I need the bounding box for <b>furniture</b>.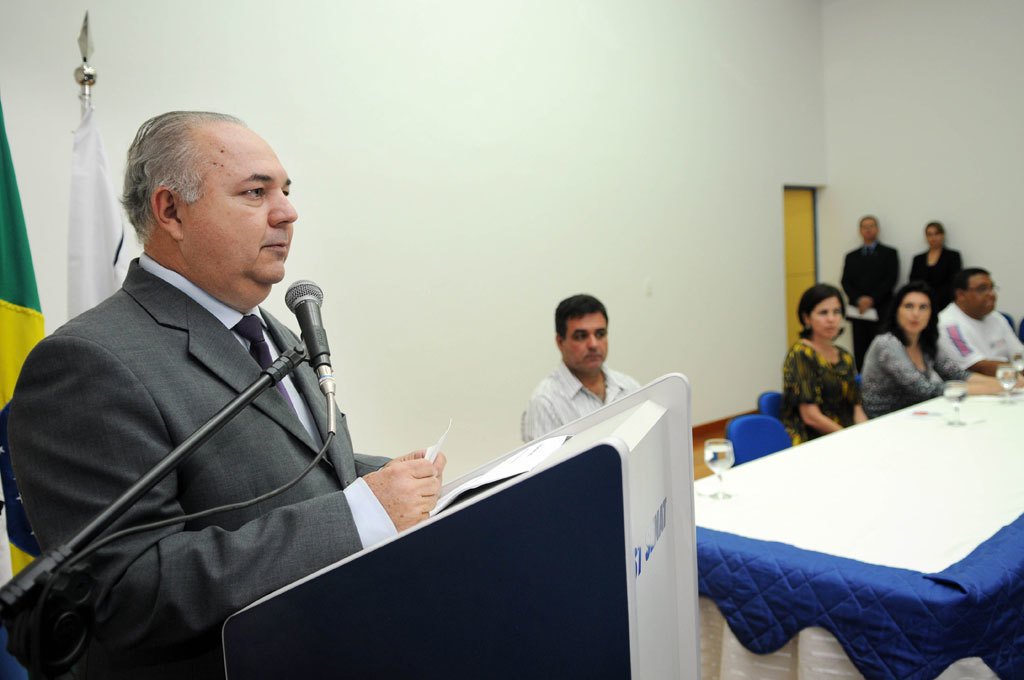
Here it is: left=724, top=411, right=790, bottom=469.
